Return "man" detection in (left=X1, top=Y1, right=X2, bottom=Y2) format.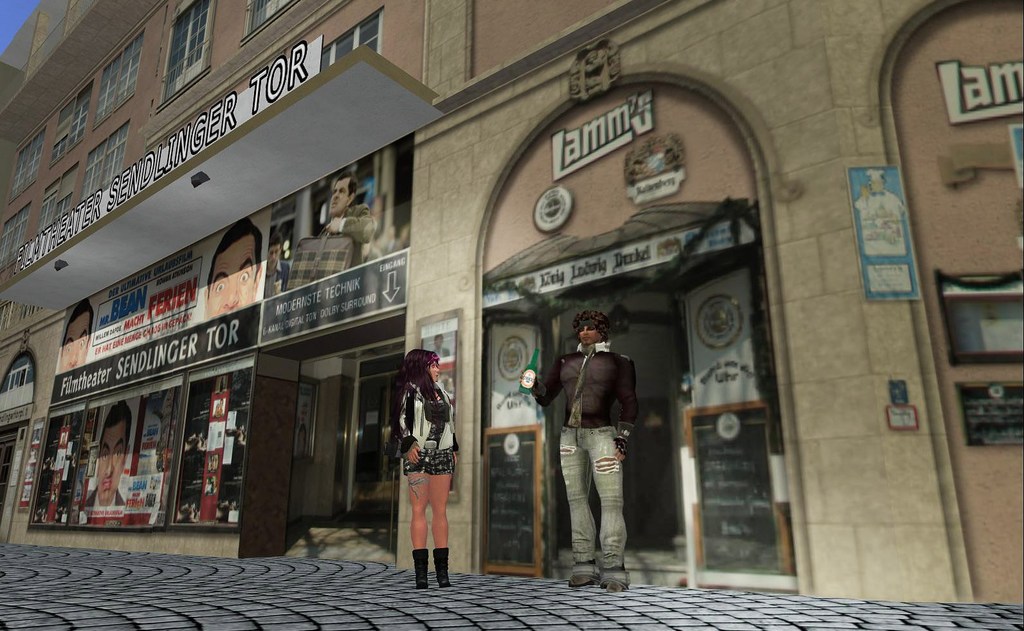
(left=518, top=308, right=640, bottom=592).
